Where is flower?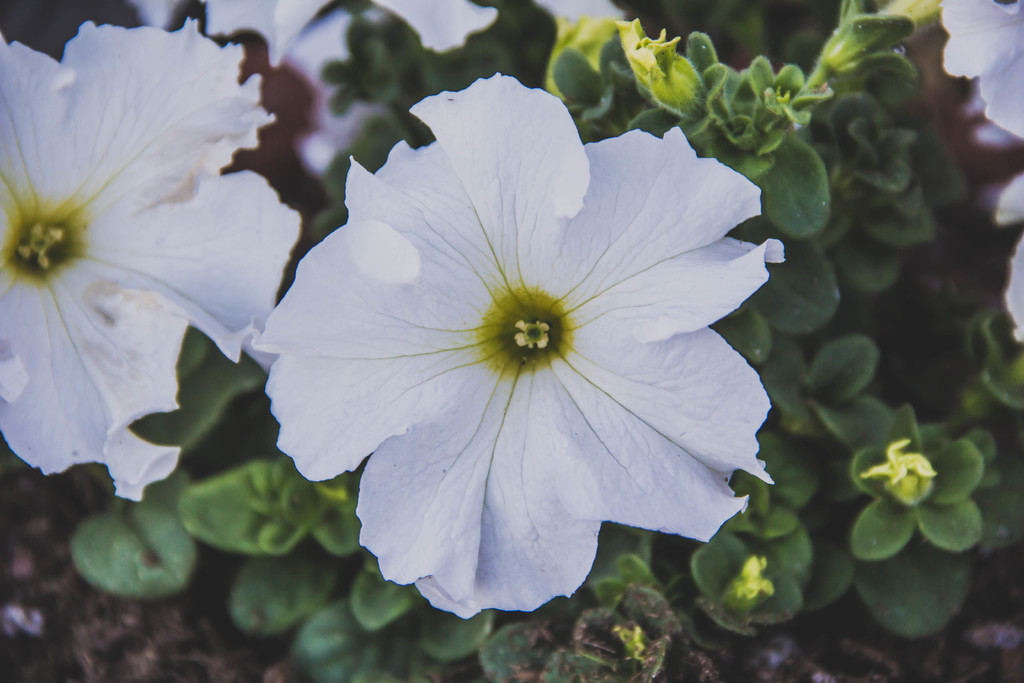
(x1=541, y1=10, x2=612, y2=107).
